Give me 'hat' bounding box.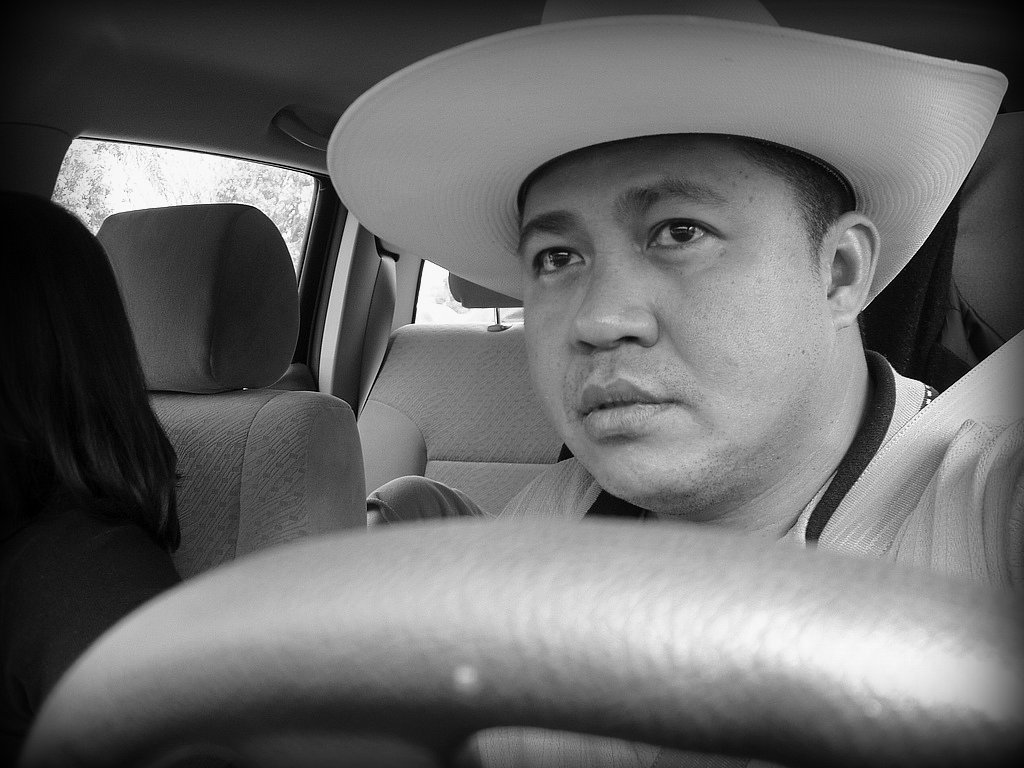
BBox(326, 0, 1010, 307).
